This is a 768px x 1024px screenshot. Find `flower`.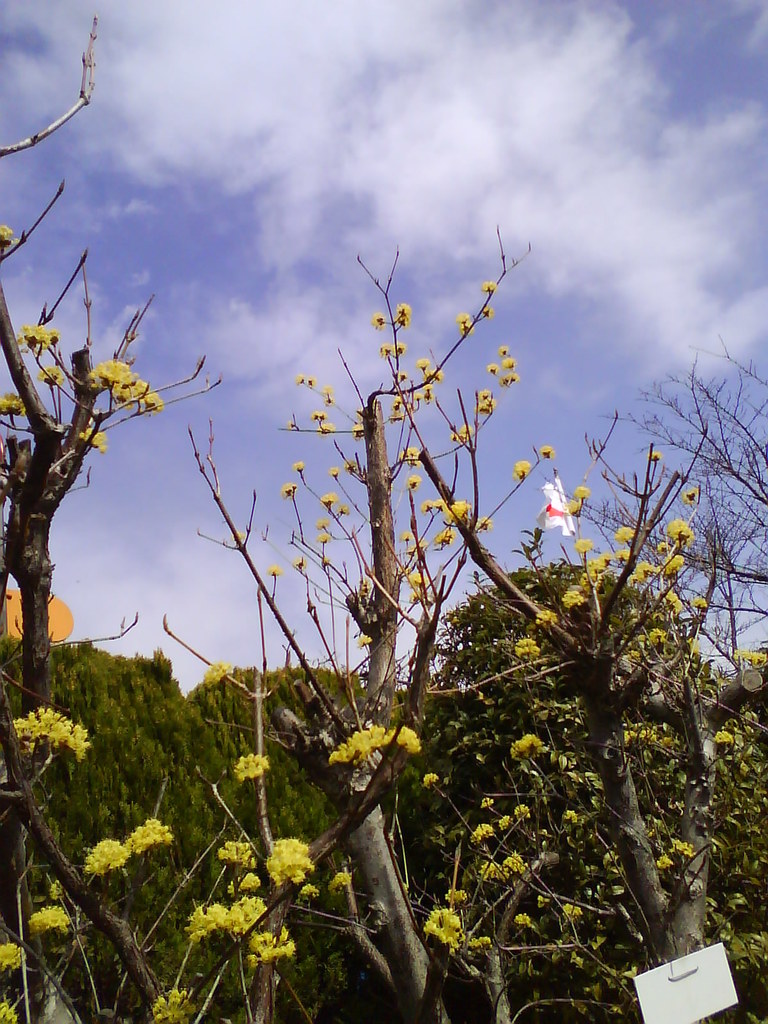
Bounding box: <region>481, 282, 497, 292</region>.
